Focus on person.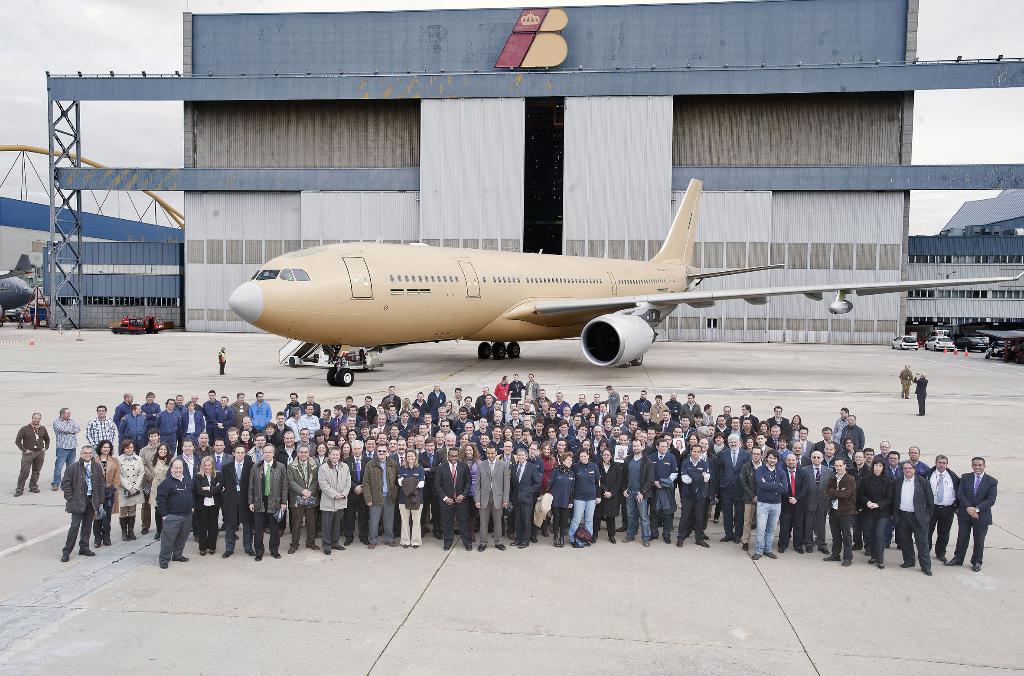
Focused at x1=248, y1=444, x2=287, y2=561.
